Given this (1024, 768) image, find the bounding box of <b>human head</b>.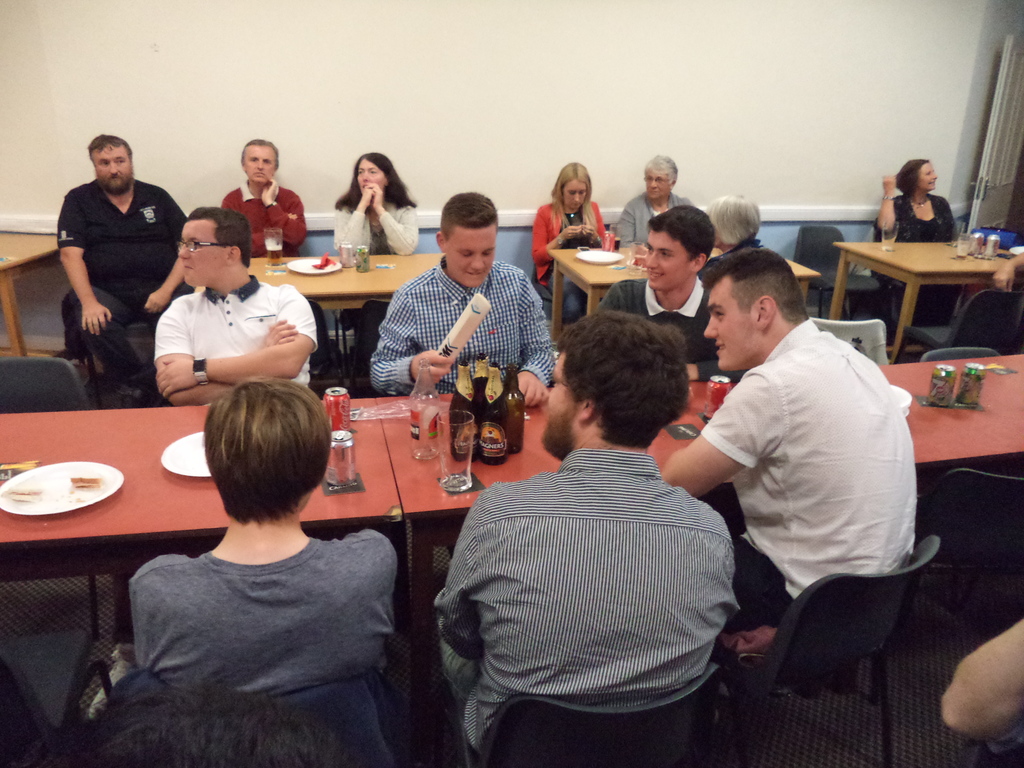
(x1=643, y1=205, x2=717, y2=294).
